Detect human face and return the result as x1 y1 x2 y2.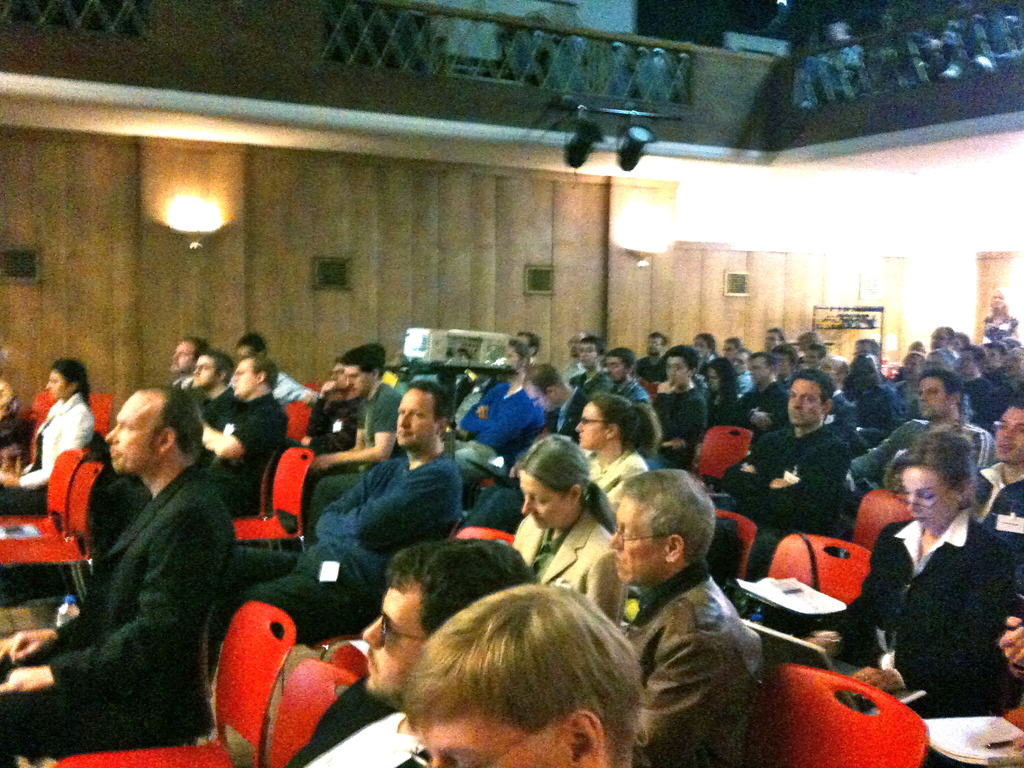
397 388 438 447.
